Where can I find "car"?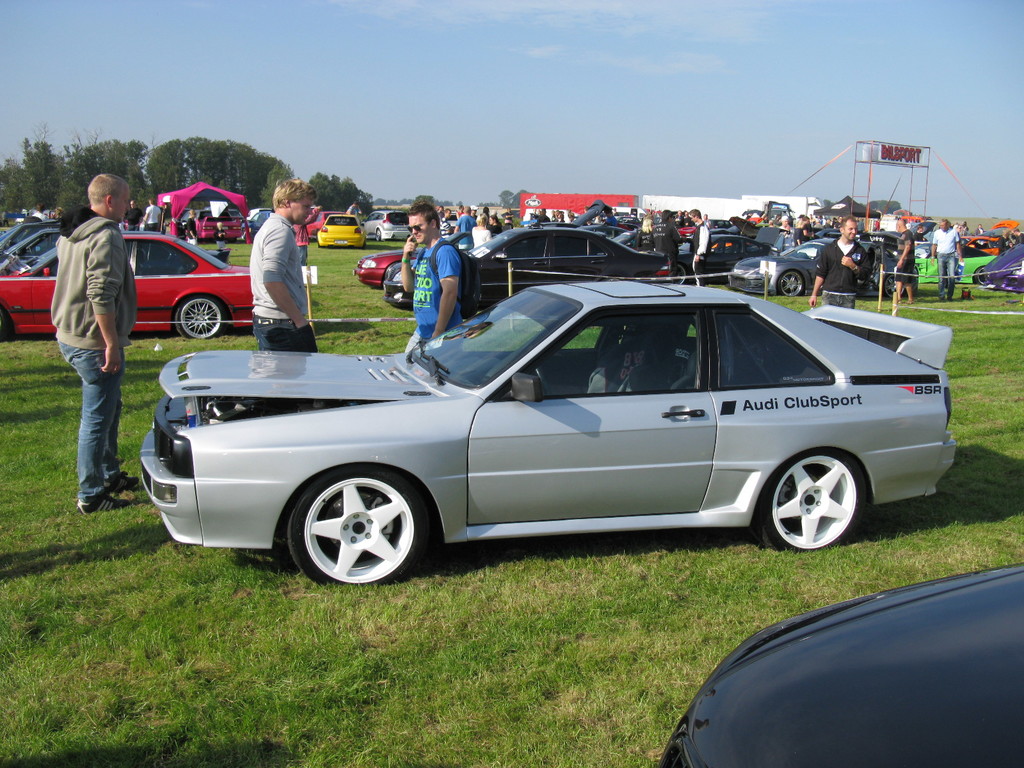
You can find it at region(0, 211, 253, 338).
